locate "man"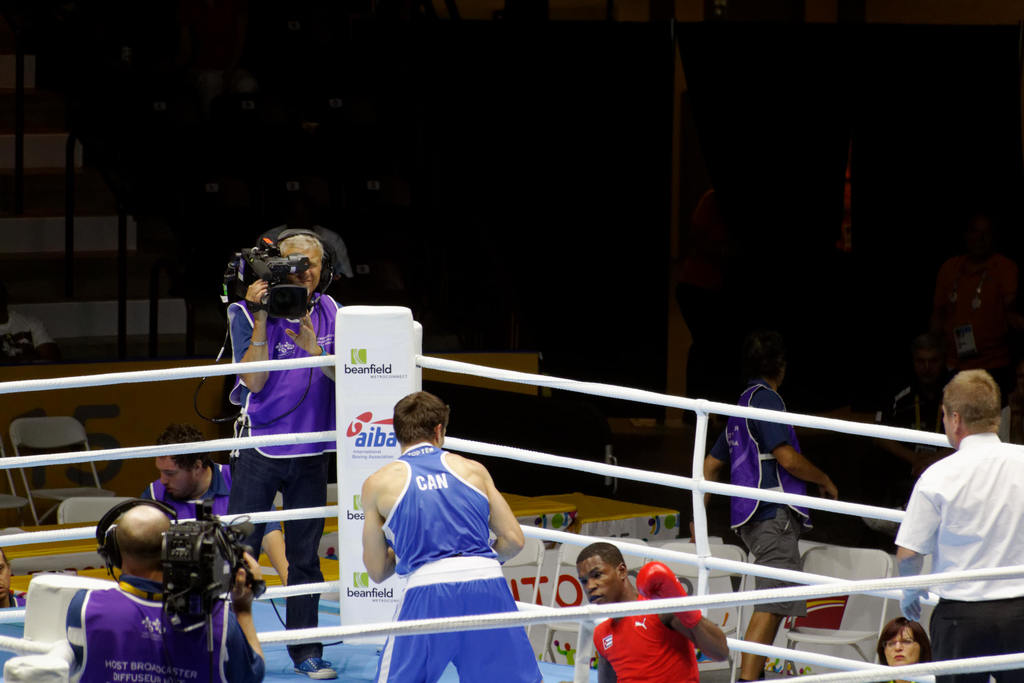
<bbox>893, 358, 1023, 665</bbox>
